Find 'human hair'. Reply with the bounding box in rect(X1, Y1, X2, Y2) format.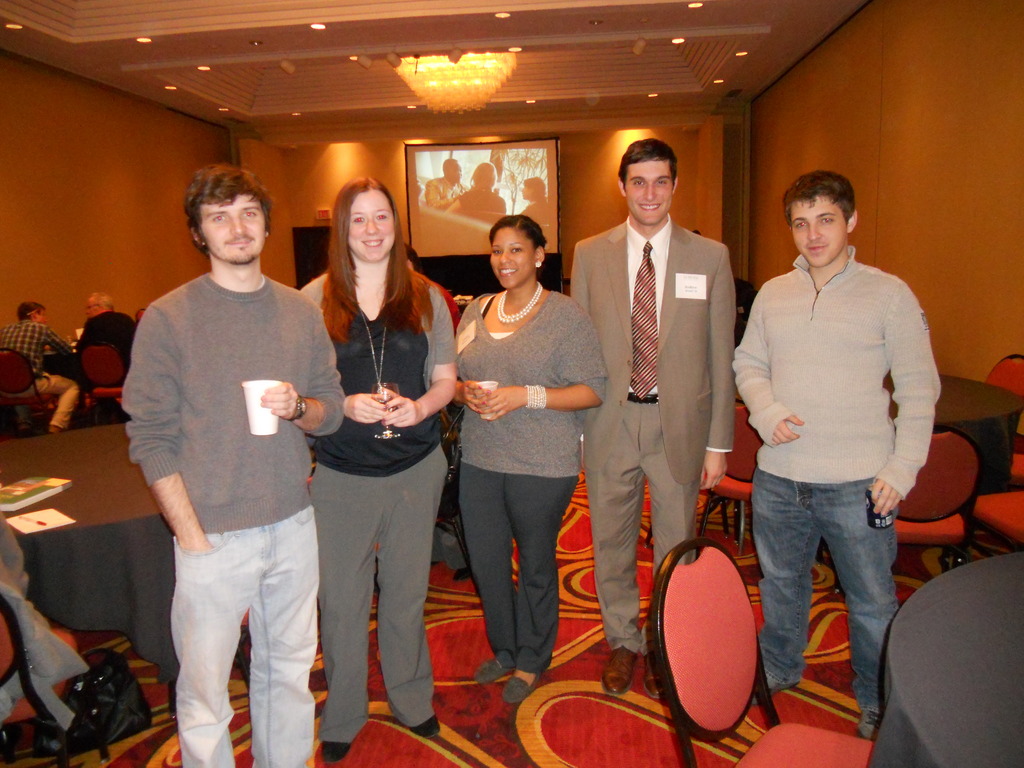
rect(18, 298, 49, 320).
